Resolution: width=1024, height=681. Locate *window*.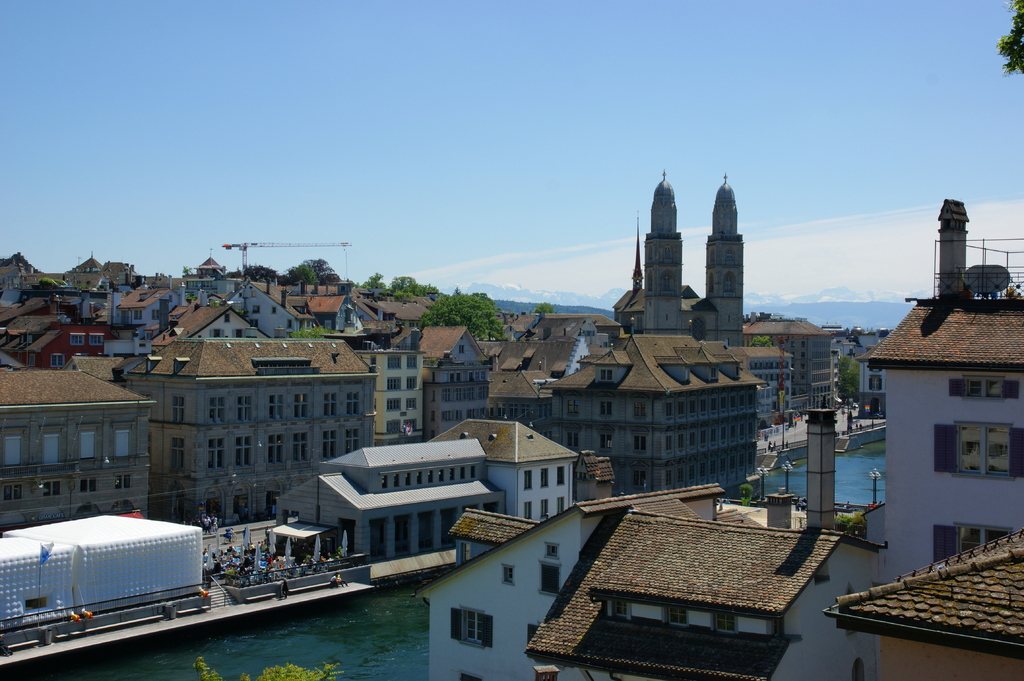
712,612,739,637.
